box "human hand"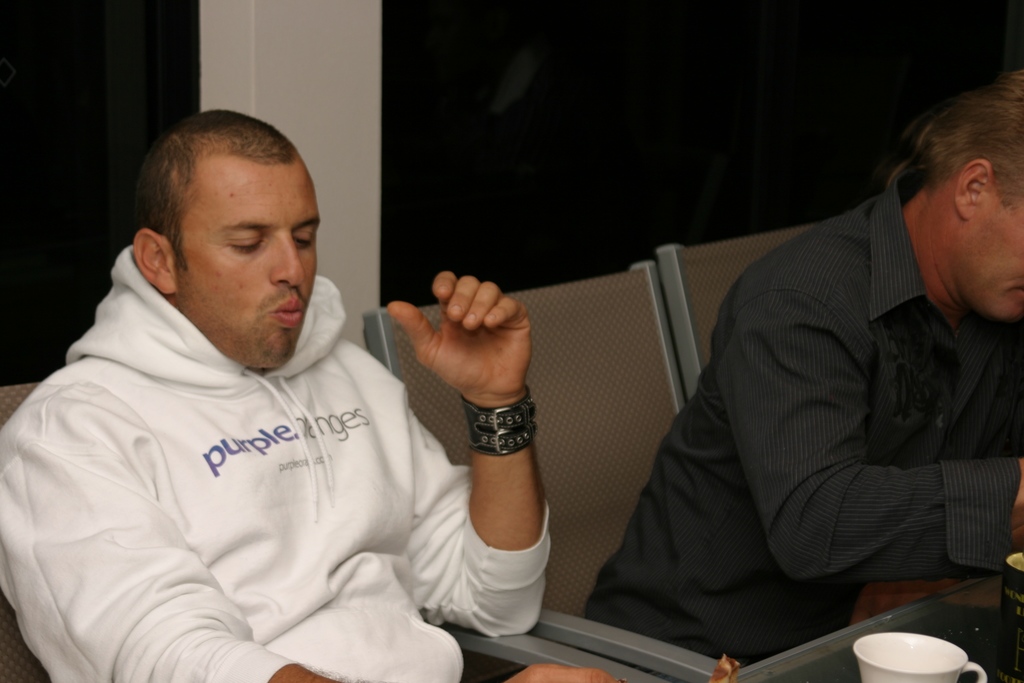
500, 663, 620, 682
